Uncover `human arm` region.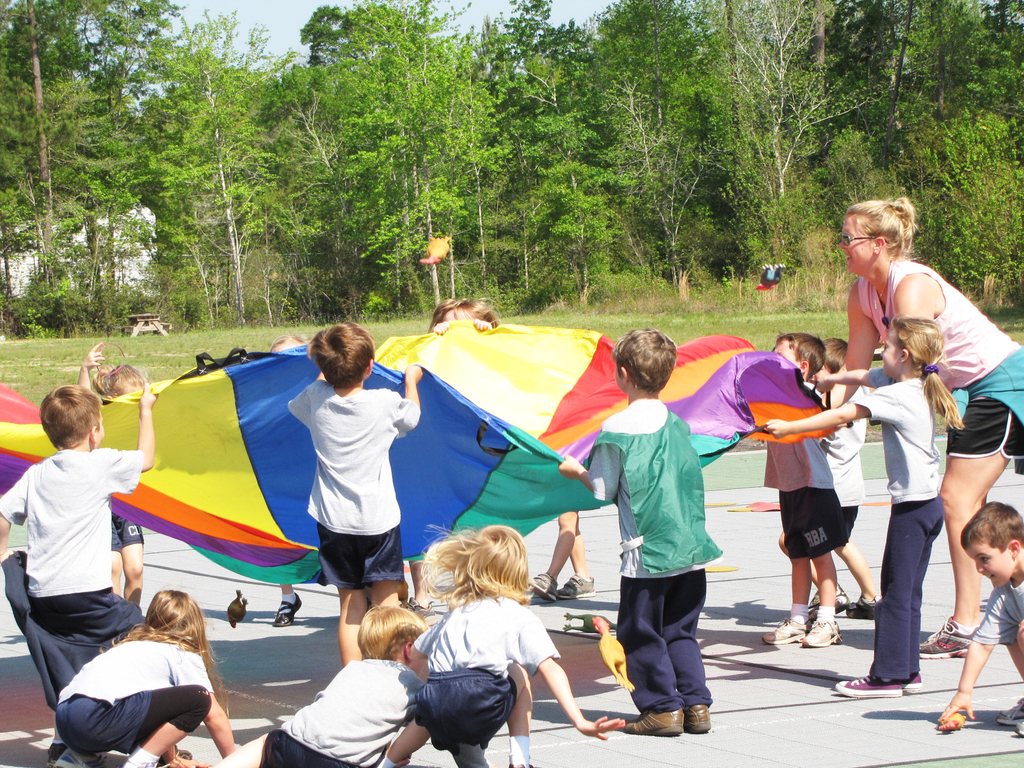
Uncovered: region(532, 641, 591, 755).
